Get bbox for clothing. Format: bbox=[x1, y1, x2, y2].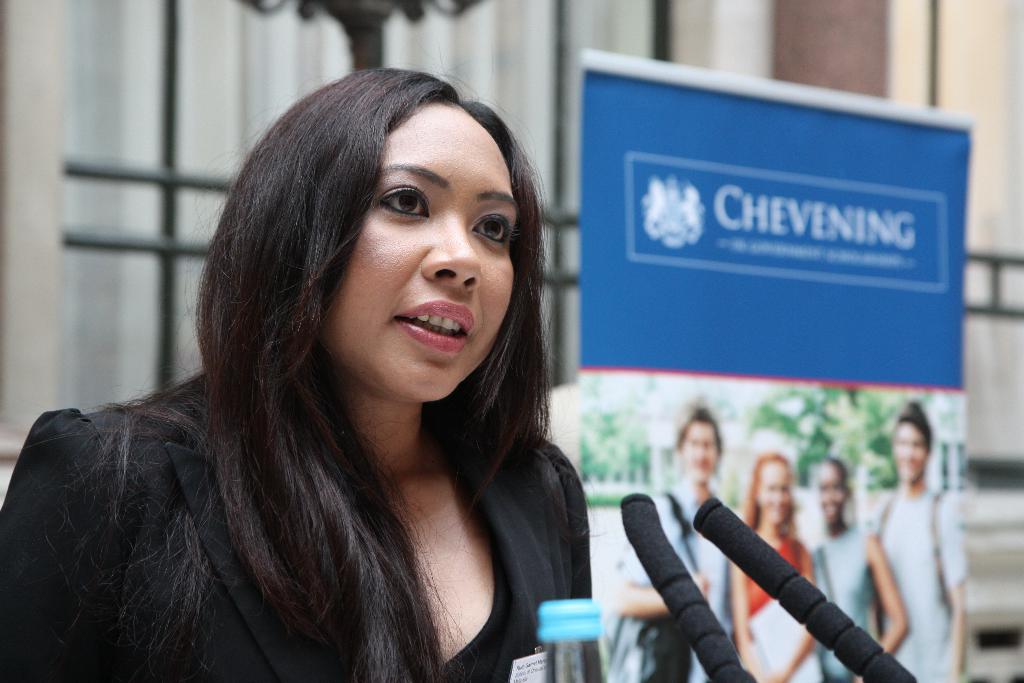
bbox=[611, 490, 728, 682].
